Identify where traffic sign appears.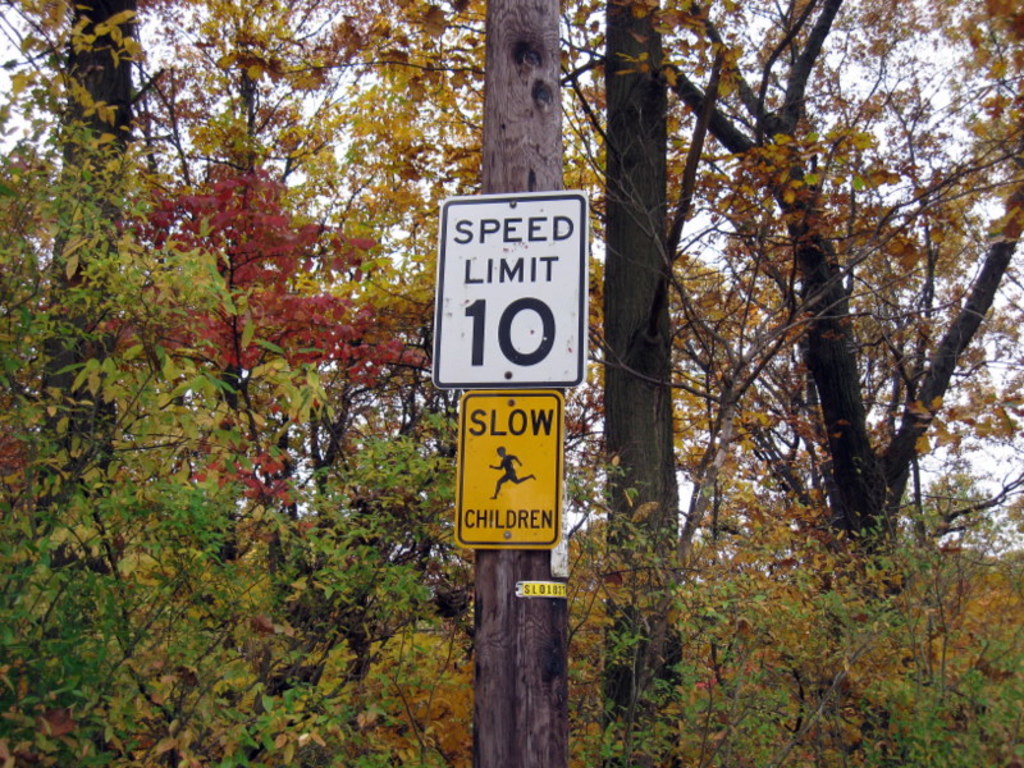
Appears at 454/392/562/553.
